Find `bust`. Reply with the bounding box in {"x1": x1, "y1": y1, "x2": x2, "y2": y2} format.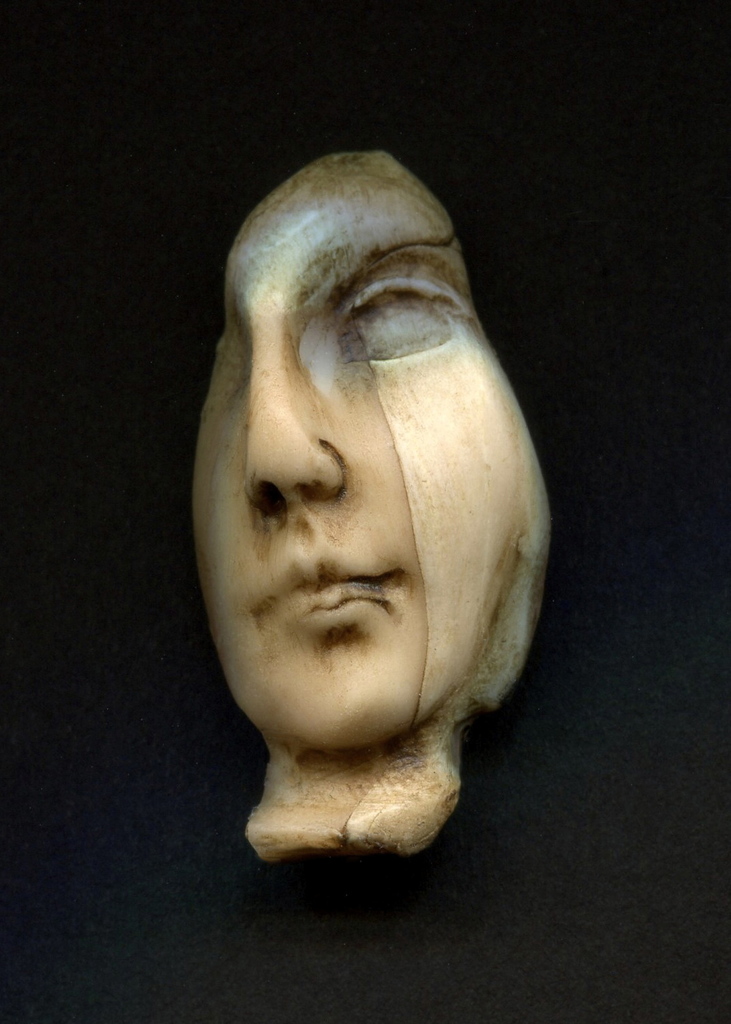
{"x1": 179, "y1": 147, "x2": 560, "y2": 872}.
